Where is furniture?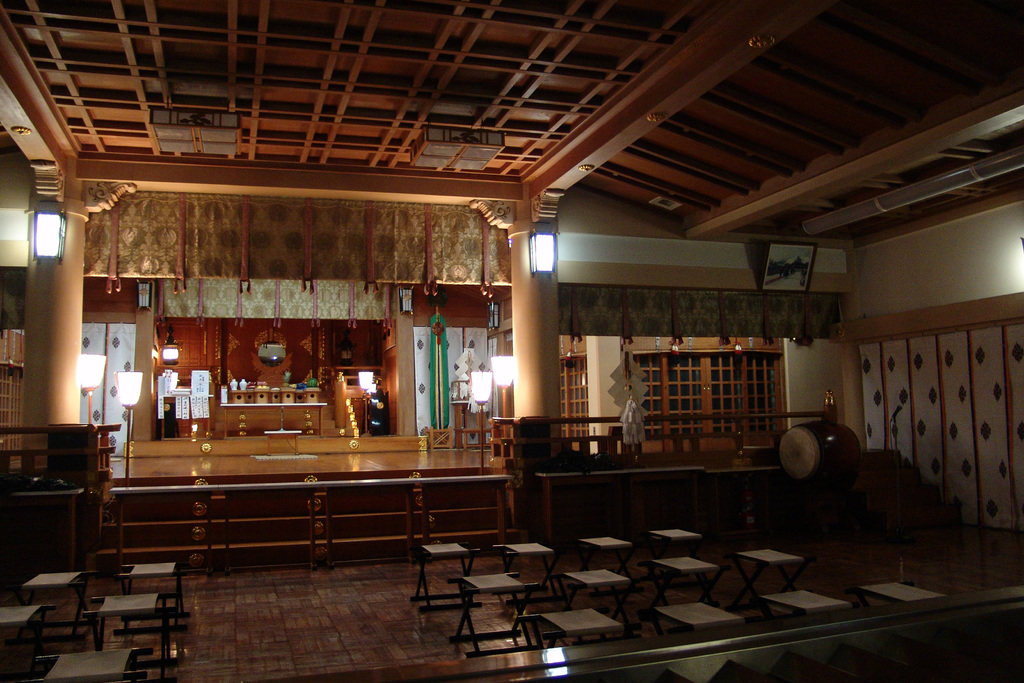
{"x1": 450, "y1": 399, "x2": 487, "y2": 447}.
